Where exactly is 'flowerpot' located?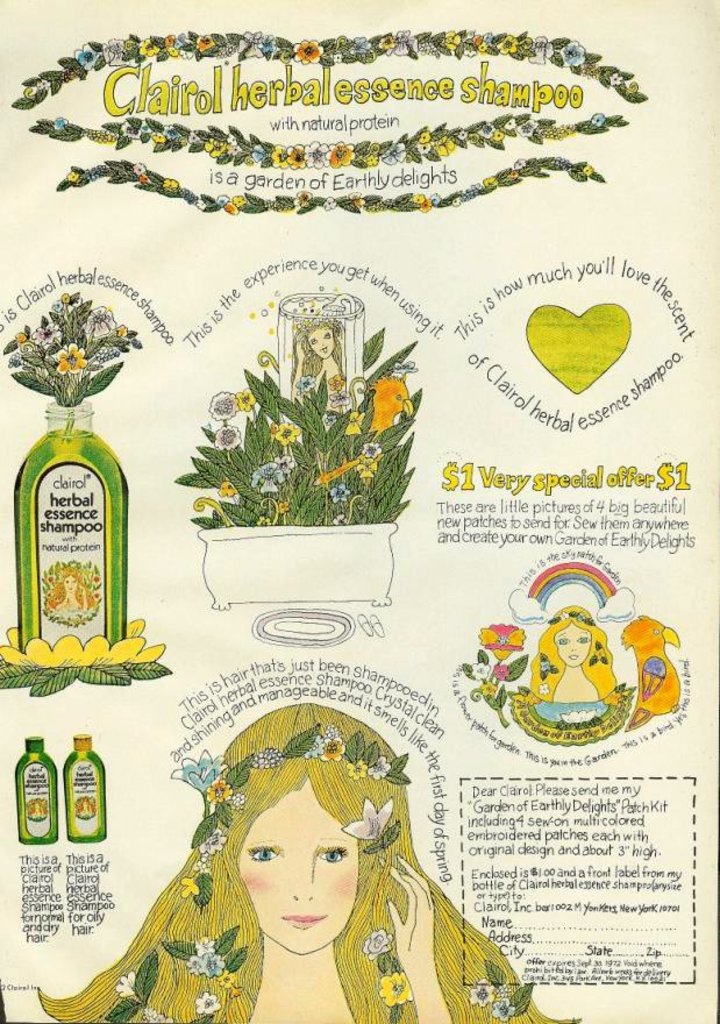
Its bounding box is pyautogui.locateOnScreen(190, 520, 399, 610).
